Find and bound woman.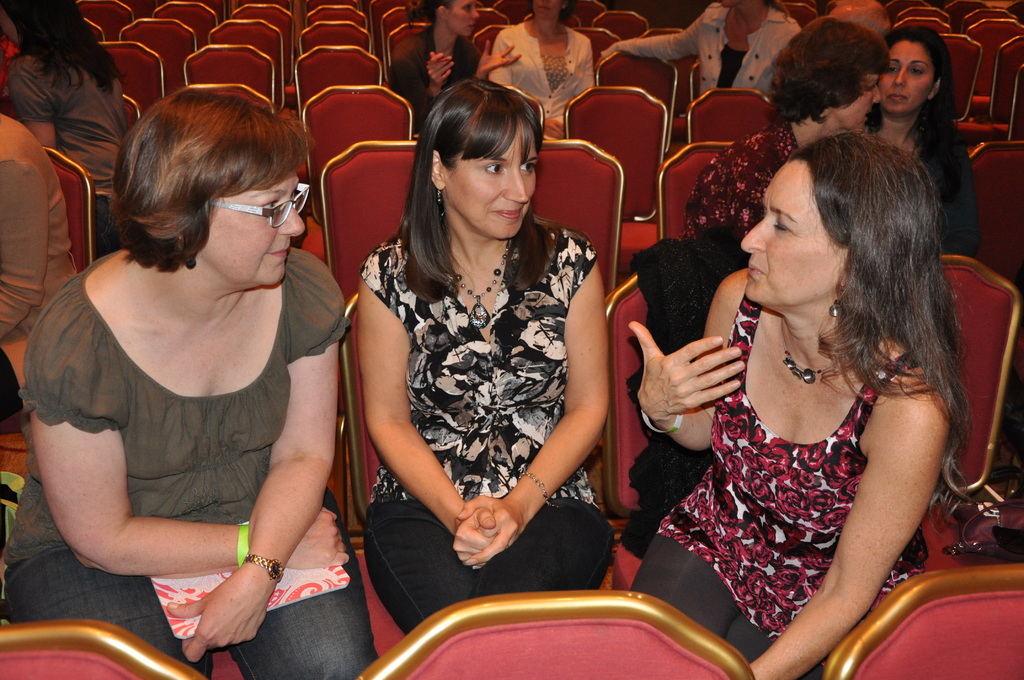
Bound: l=868, t=25, r=978, b=257.
